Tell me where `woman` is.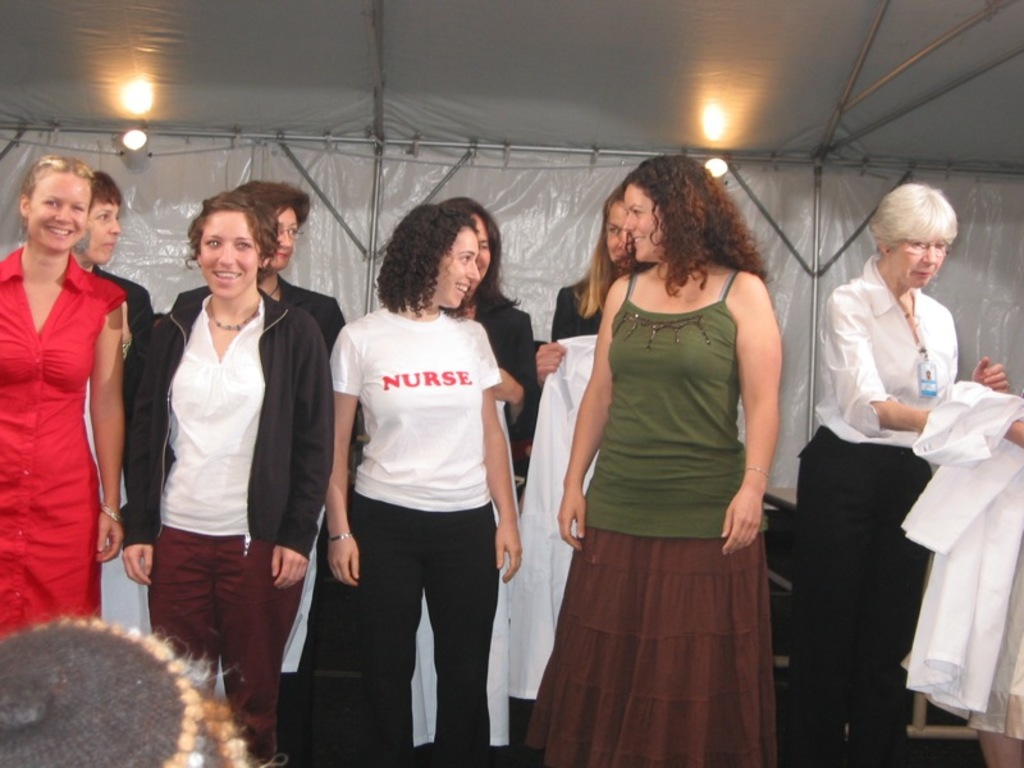
`woman` is at Rect(160, 184, 364, 759).
